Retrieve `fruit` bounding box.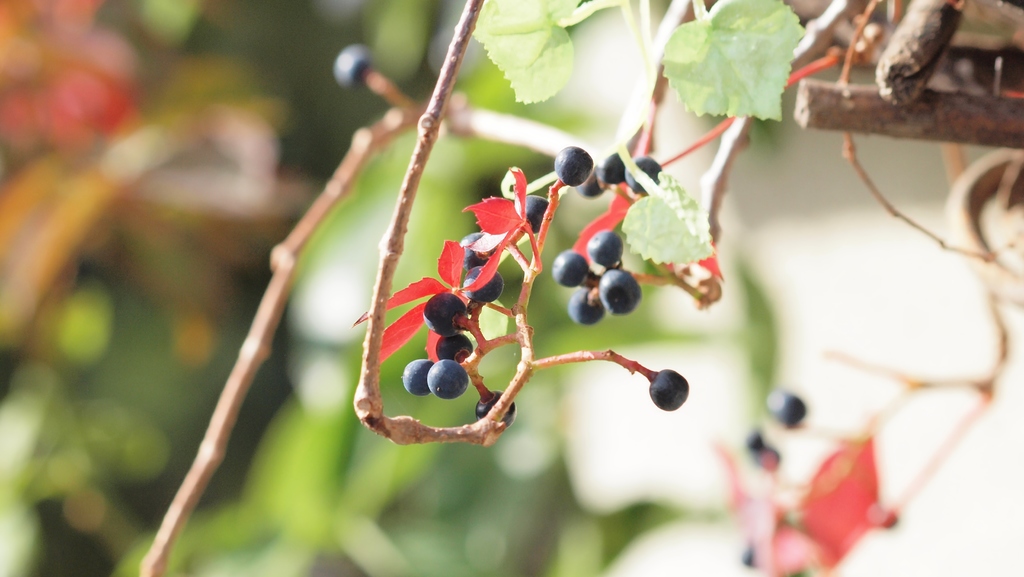
Bounding box: box=[566, 286, 607, 328].
